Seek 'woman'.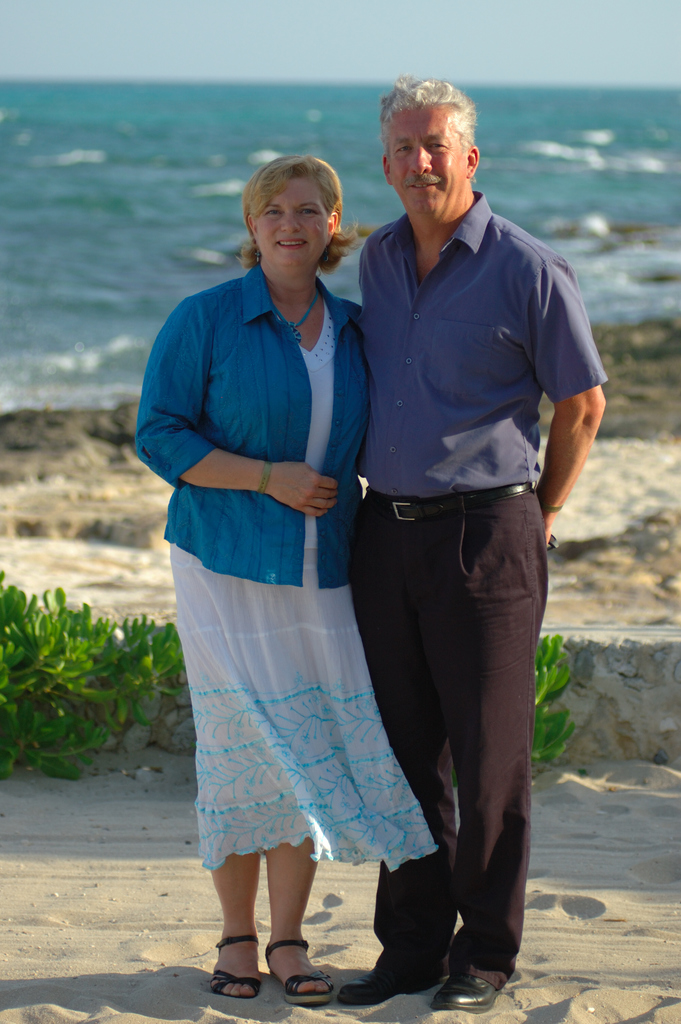
Rect(164, 175, 435, 1007).
